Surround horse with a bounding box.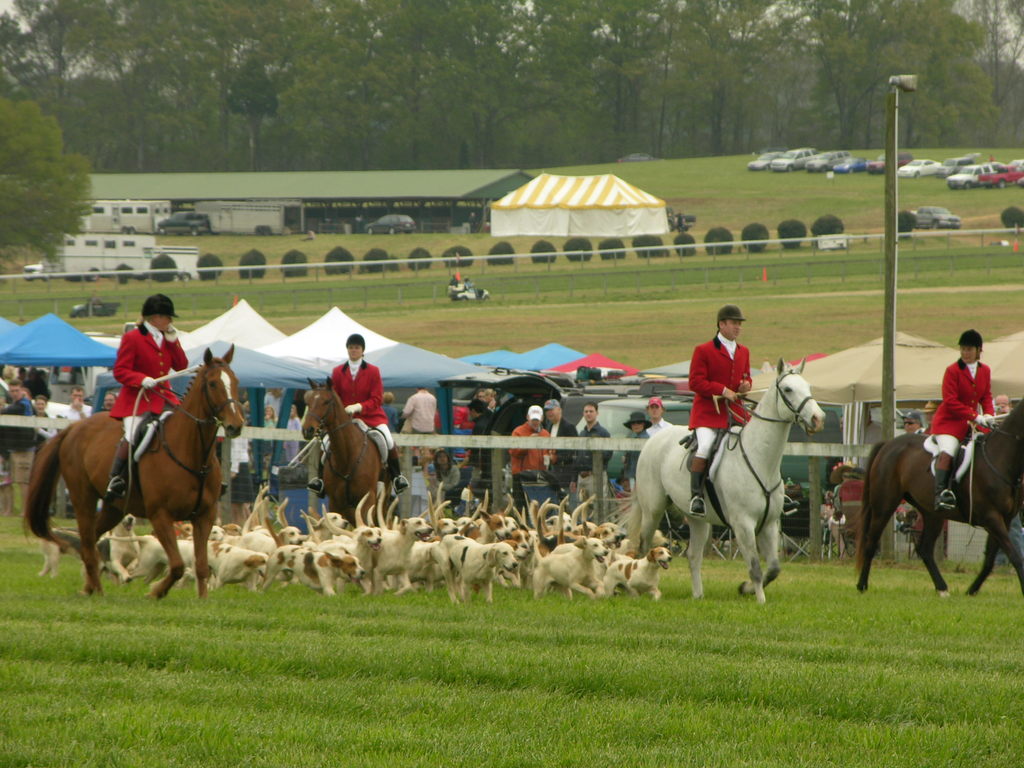
detection(298, 374, 403, 525).
